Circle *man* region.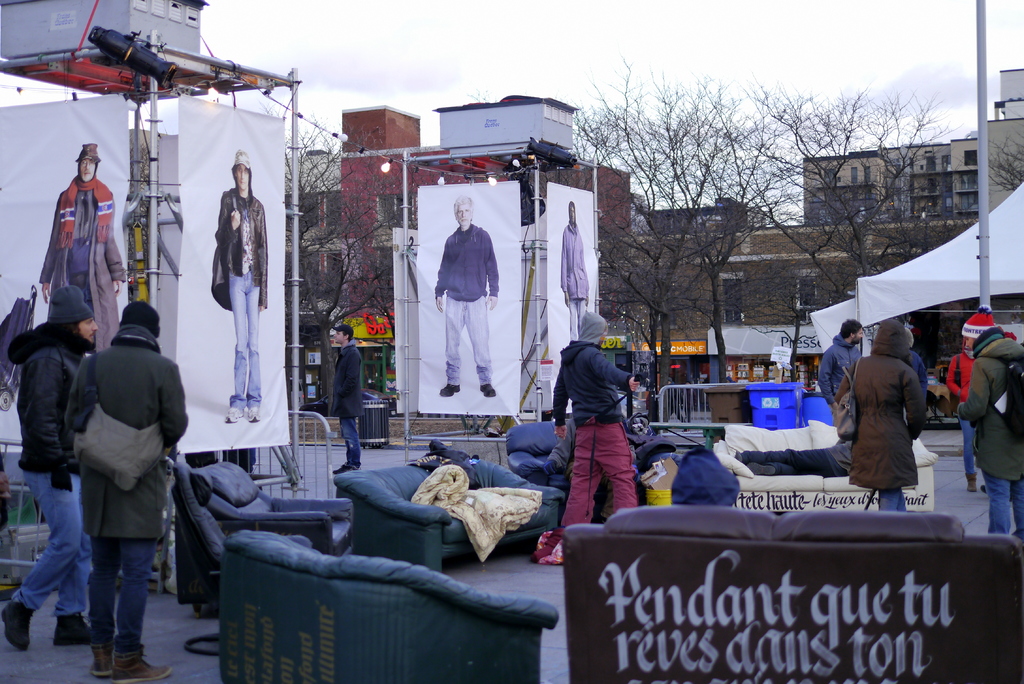
Region: <box>9,294,105,653</box>.
